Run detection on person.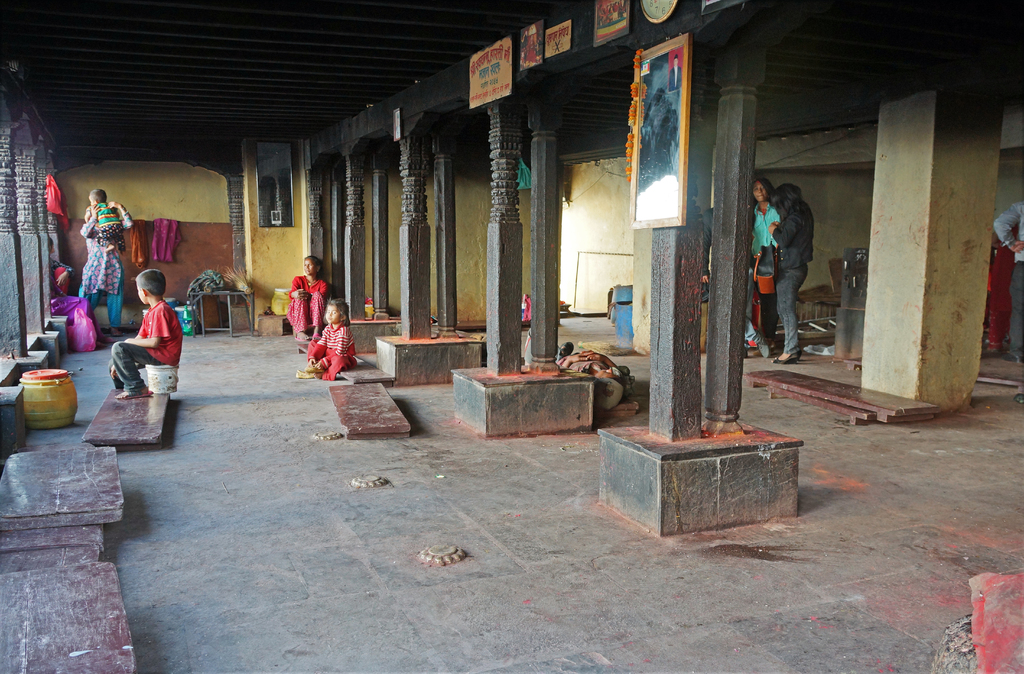
Result: crop(79, 199, 136, 337).
